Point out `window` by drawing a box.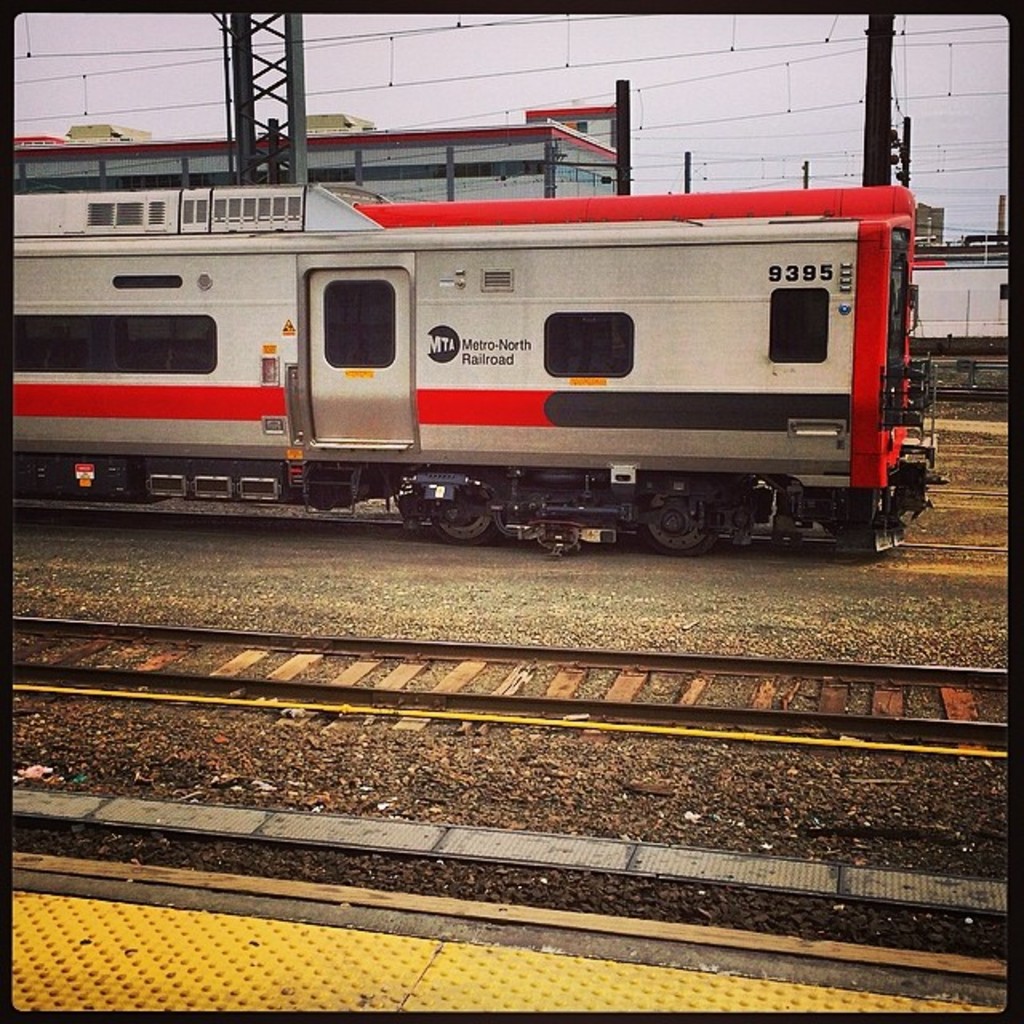
555:163:616:189.
